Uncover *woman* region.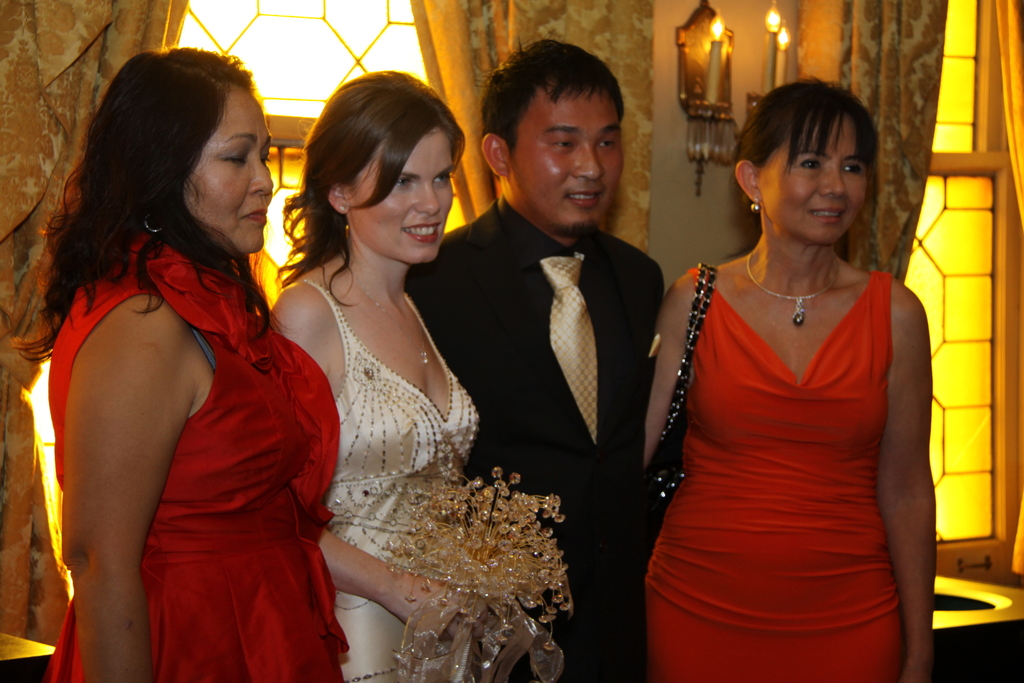
Uncovered: (643,74,931,682).
